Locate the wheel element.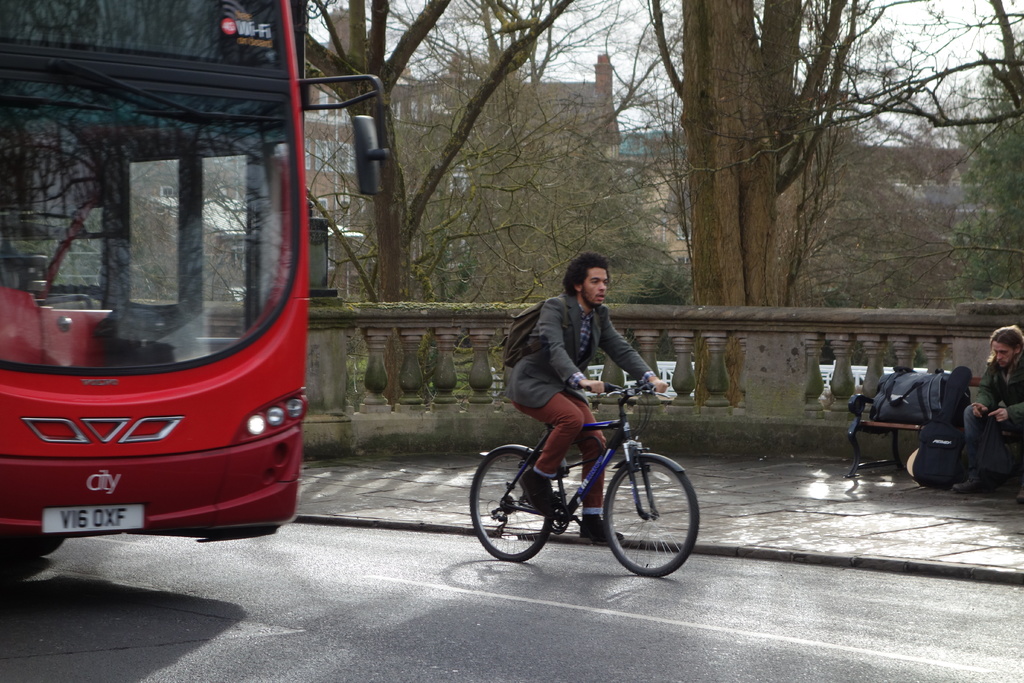
Element bbox: BBox(468, 447, 551, 564).
